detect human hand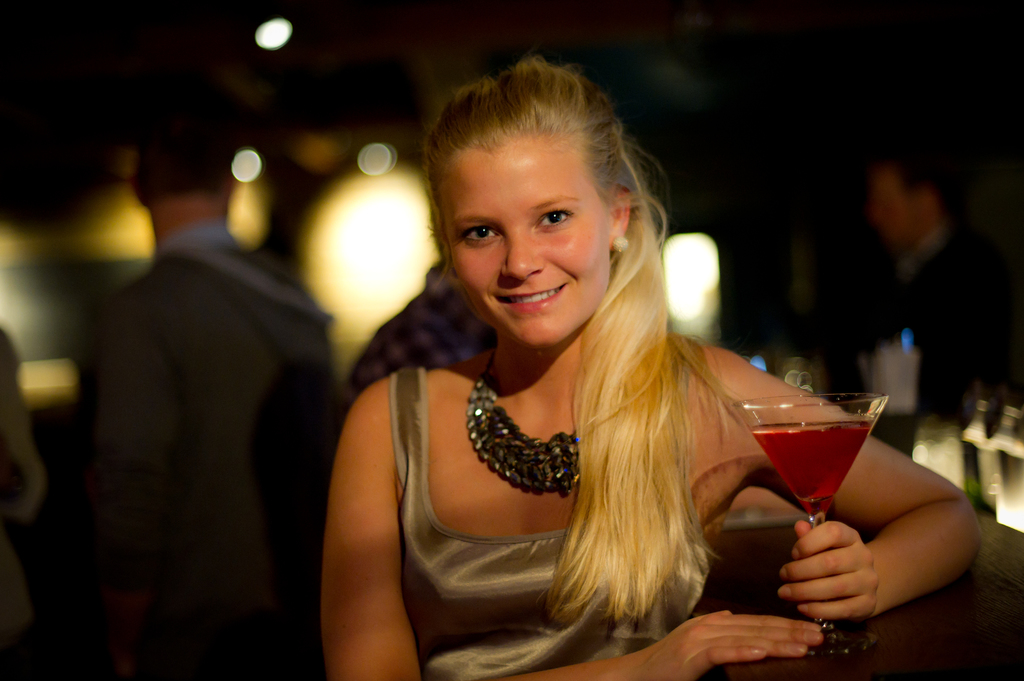
797 510 900 619
